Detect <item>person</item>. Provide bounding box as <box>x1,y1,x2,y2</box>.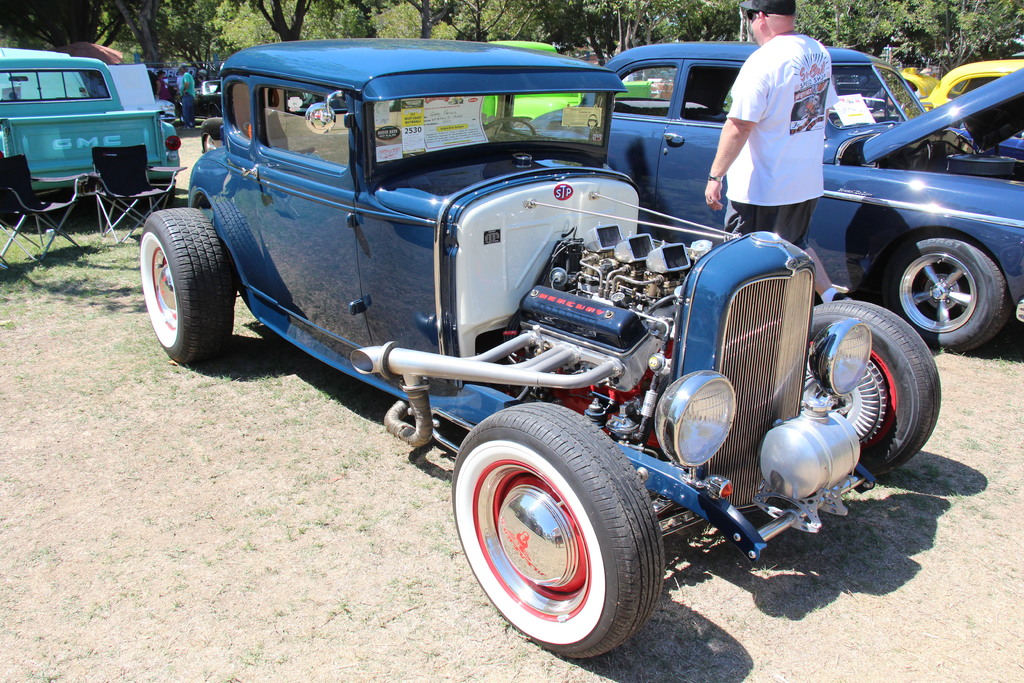
<box>180,67,195,124</box>.
